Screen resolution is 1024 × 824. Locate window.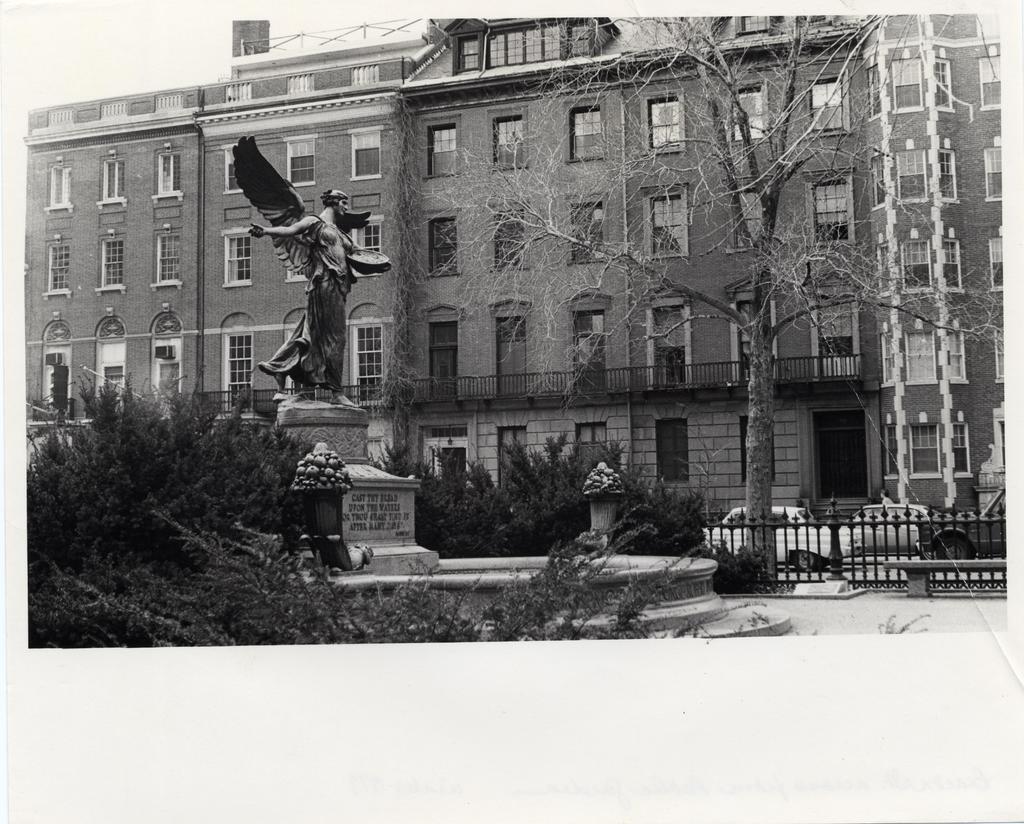
detection(933, 60, 954, 107).
